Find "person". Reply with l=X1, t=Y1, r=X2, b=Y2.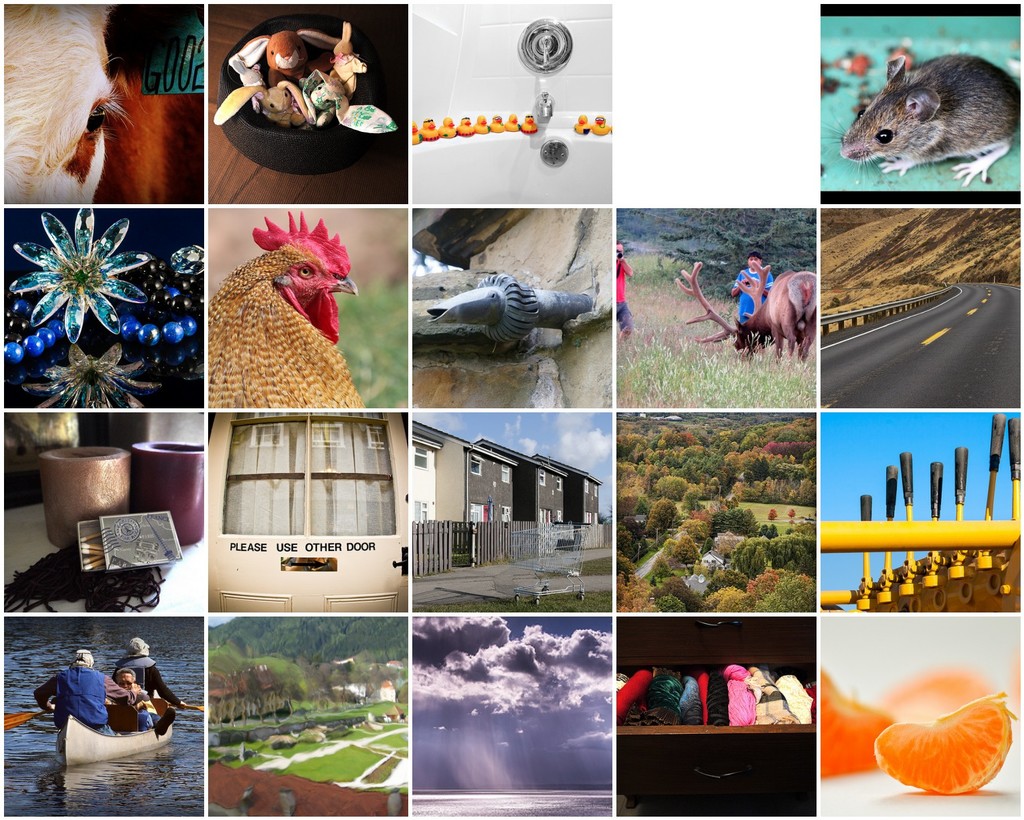
l=35, t=647, r=129, b=734.
